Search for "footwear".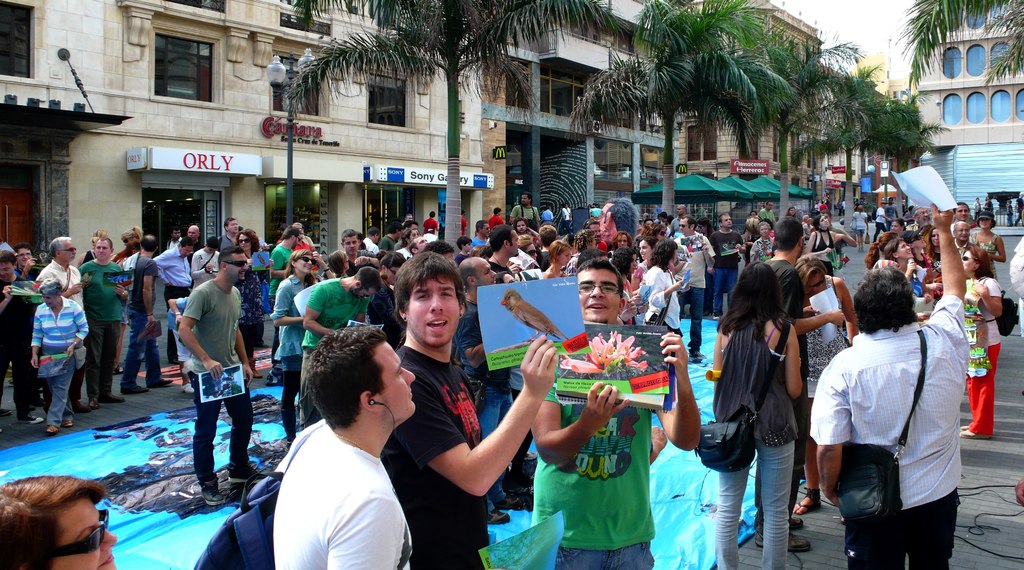
Found at bbox=(483, 496, 518, 523).
